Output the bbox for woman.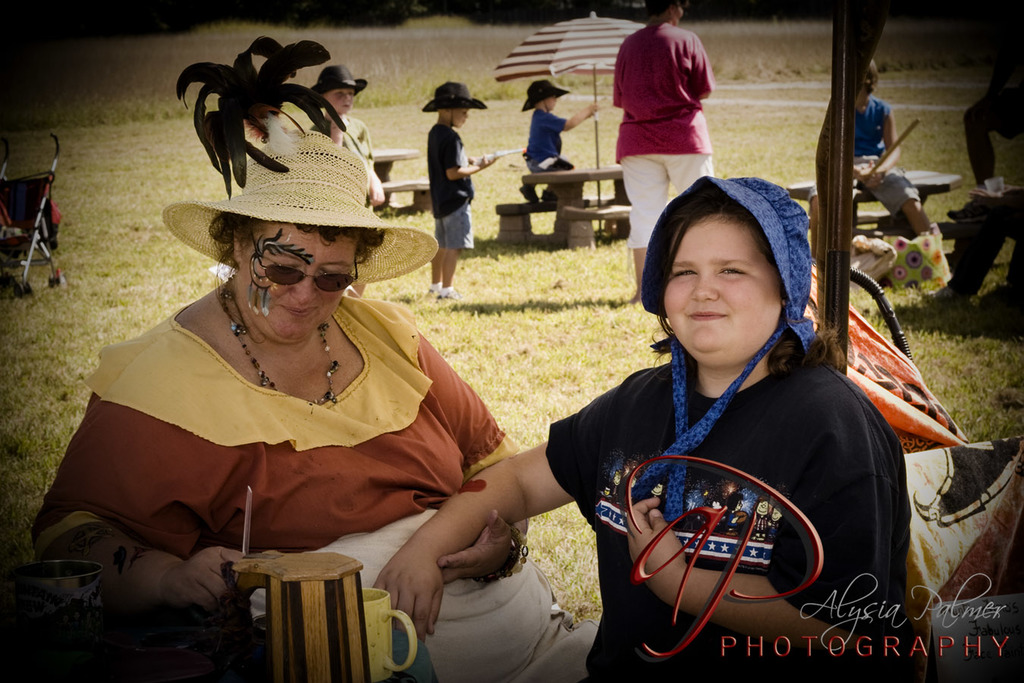
bbox=[614, 0, 717, 299].
